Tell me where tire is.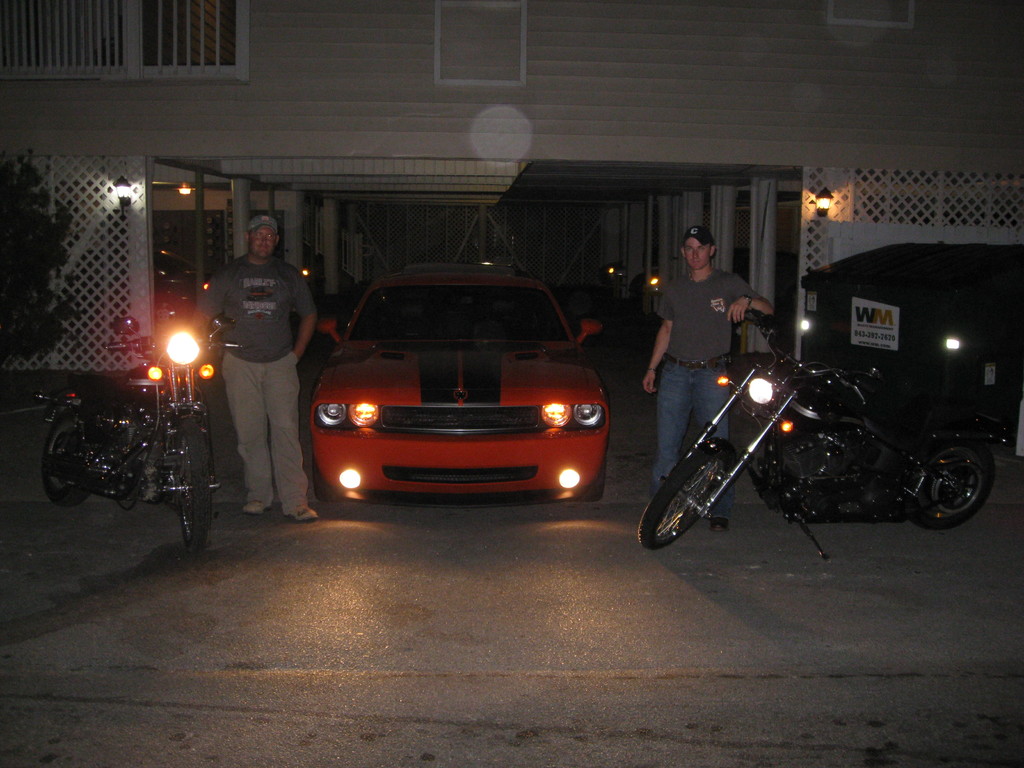
tire is at BBox(175, 418, 228, 549).
